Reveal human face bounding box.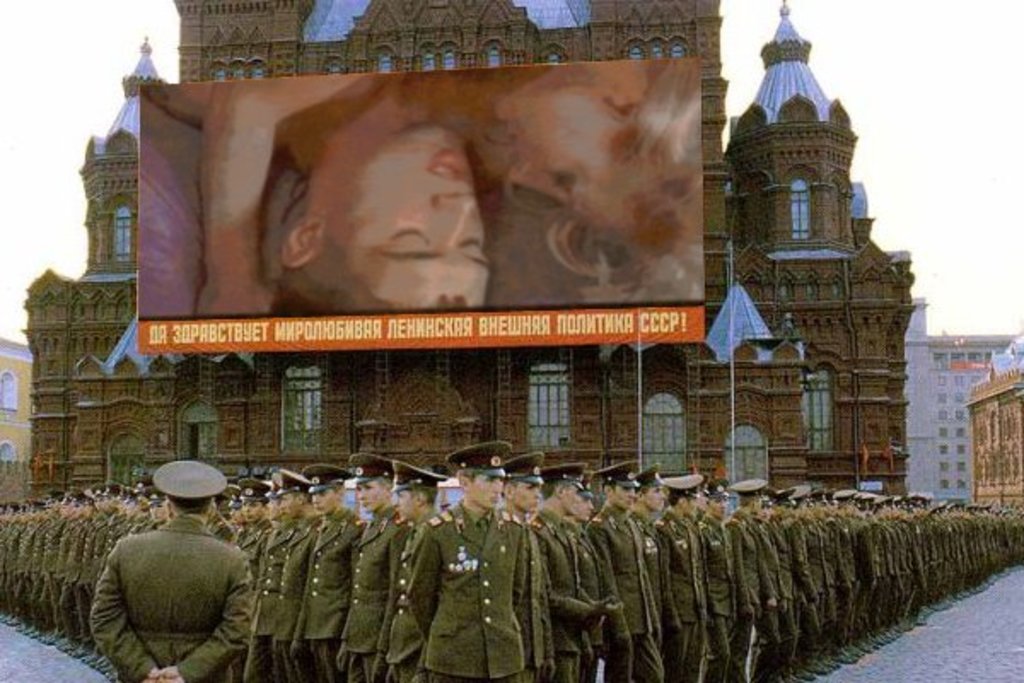
Revealed: (x1=613, y1=487, x2=630, y2=511).
